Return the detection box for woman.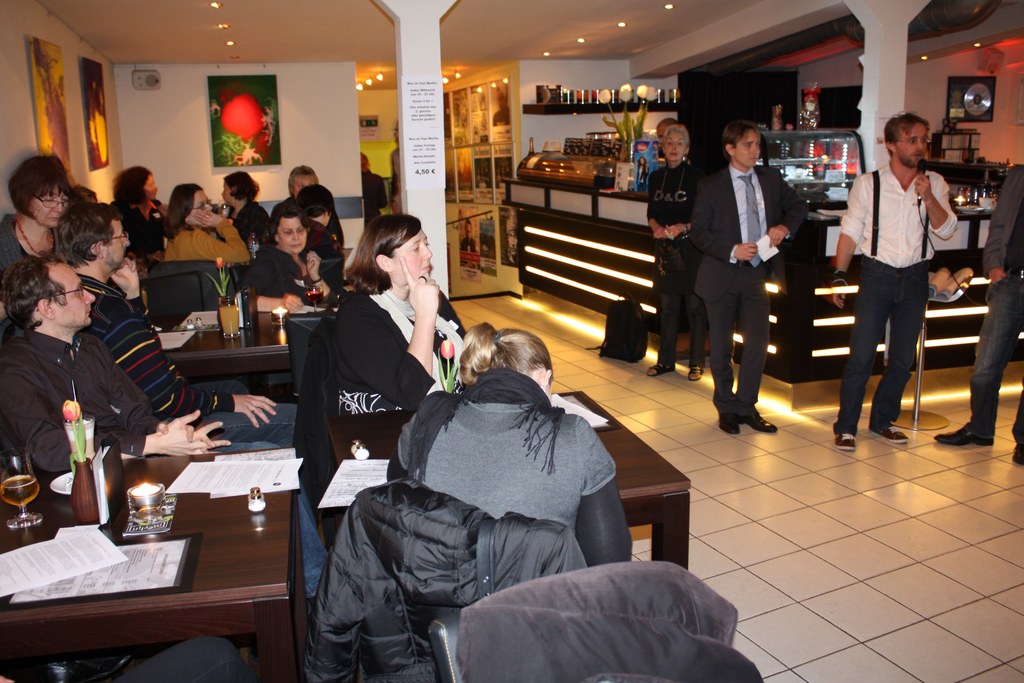
(left=0, top=156, right=73, bottom=278).
